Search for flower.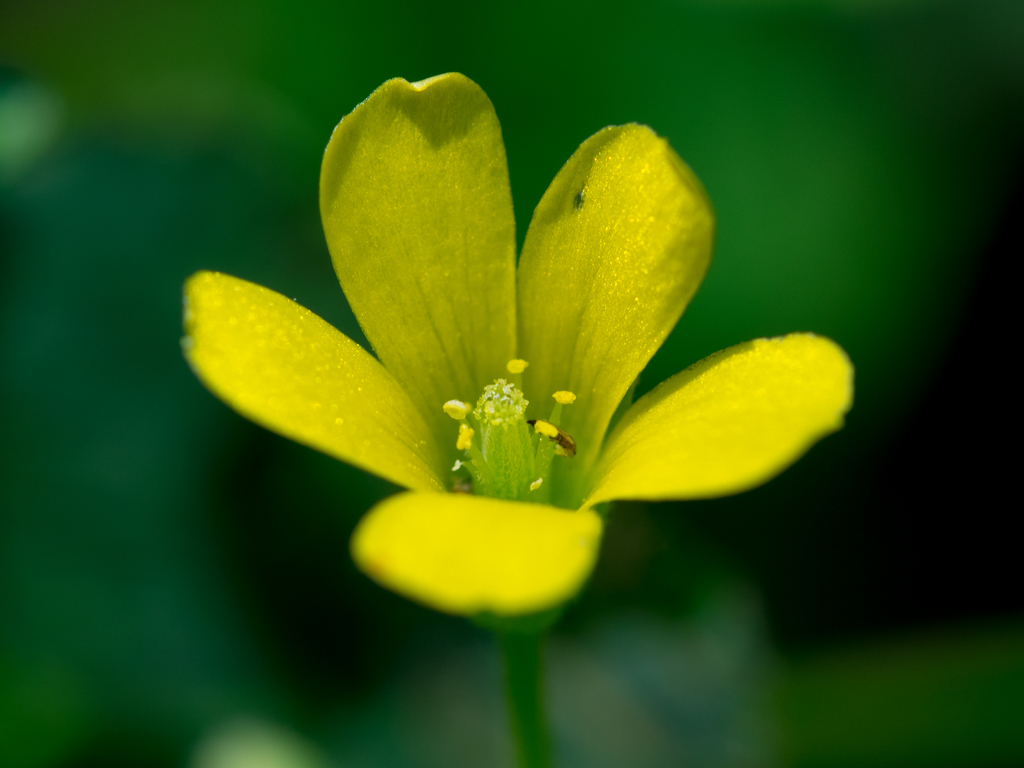
Found at detection(178, 65, 850, 627).
